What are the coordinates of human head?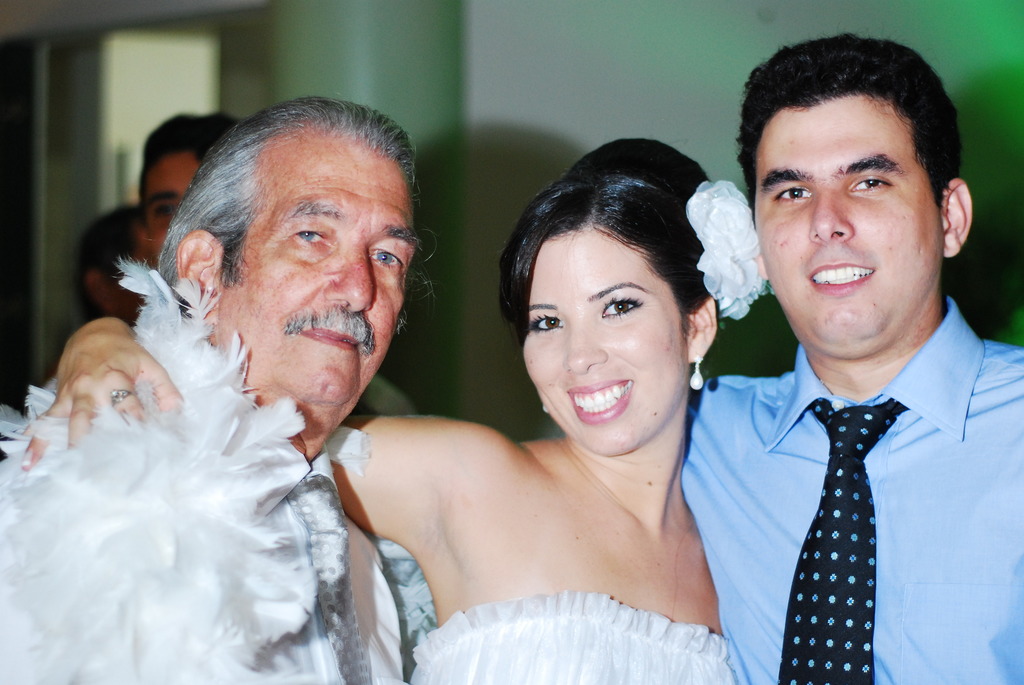
<box>505,148,724,444</box>.
